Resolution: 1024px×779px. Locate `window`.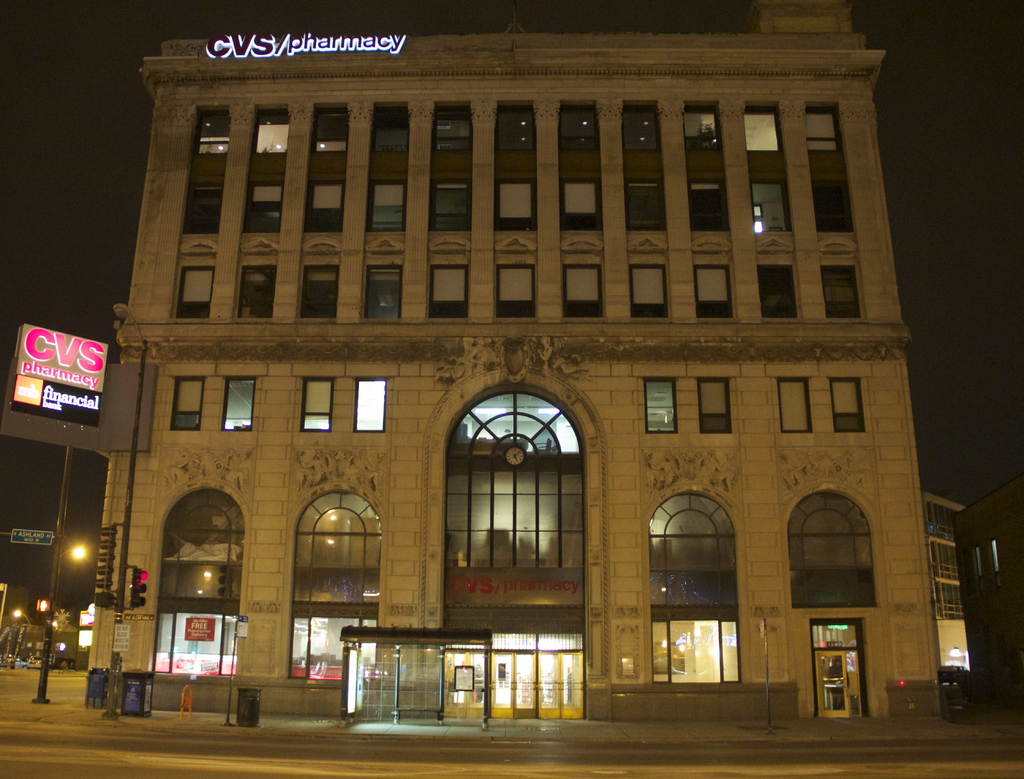
[169,373,205,434].
